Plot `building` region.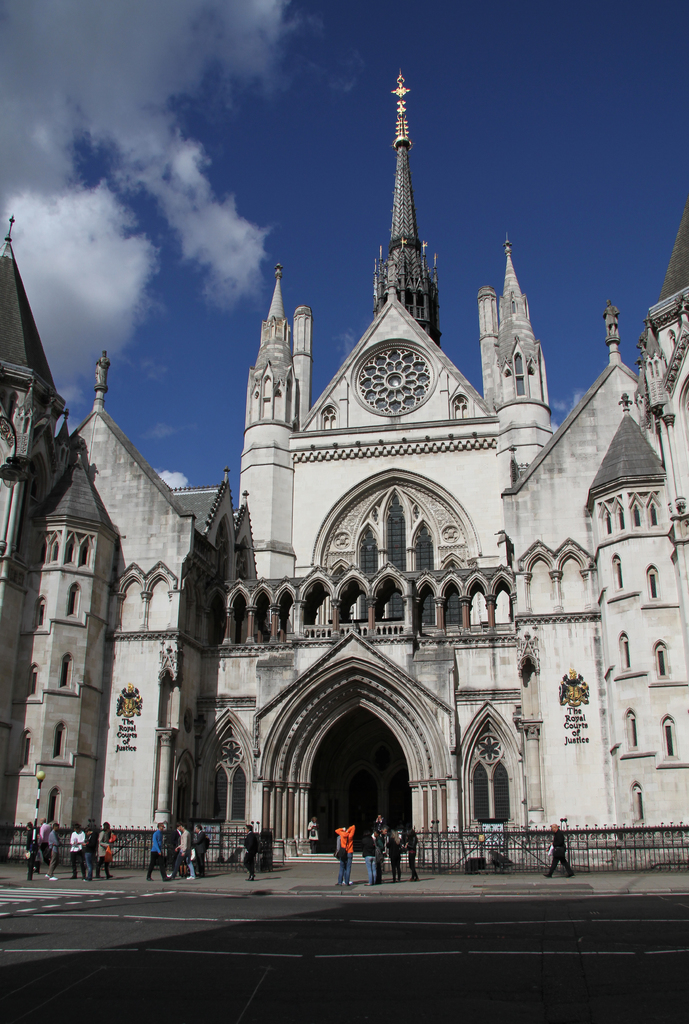
Plotted at <box>0,71,688,867</box>.
